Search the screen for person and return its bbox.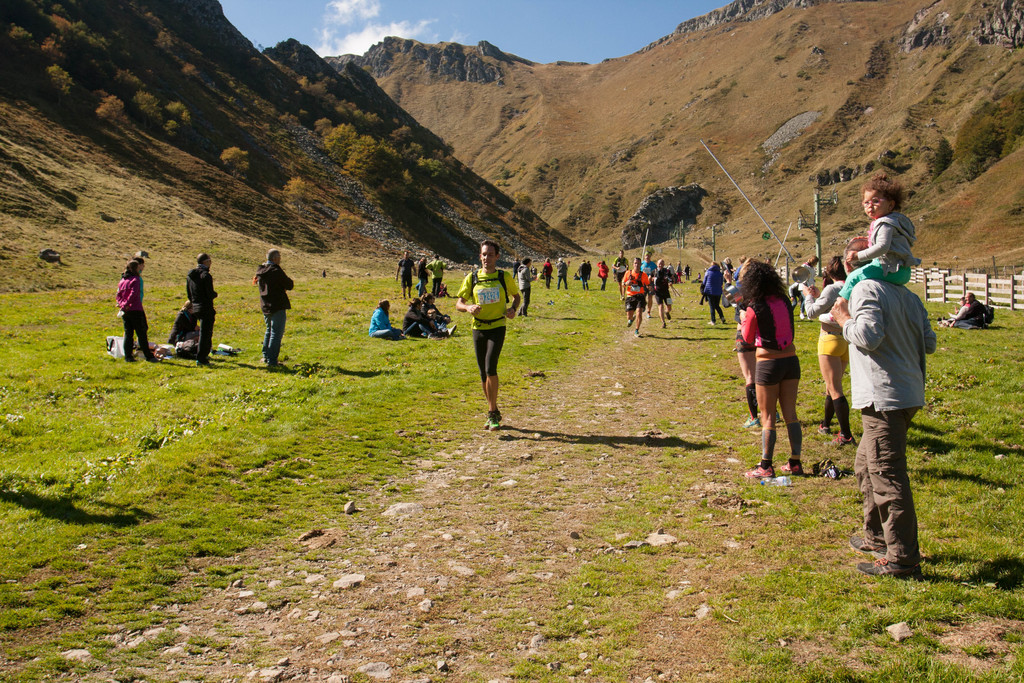
Found: BBox(188, 248, 222, 363).
